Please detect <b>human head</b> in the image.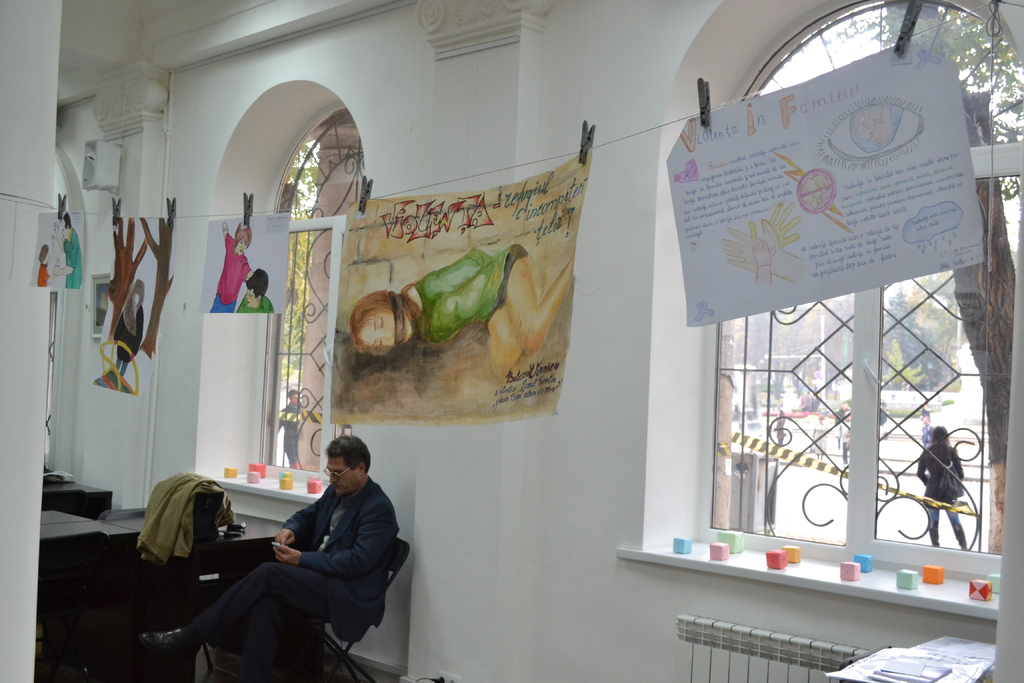
locate(38, 245, 50, 262).
